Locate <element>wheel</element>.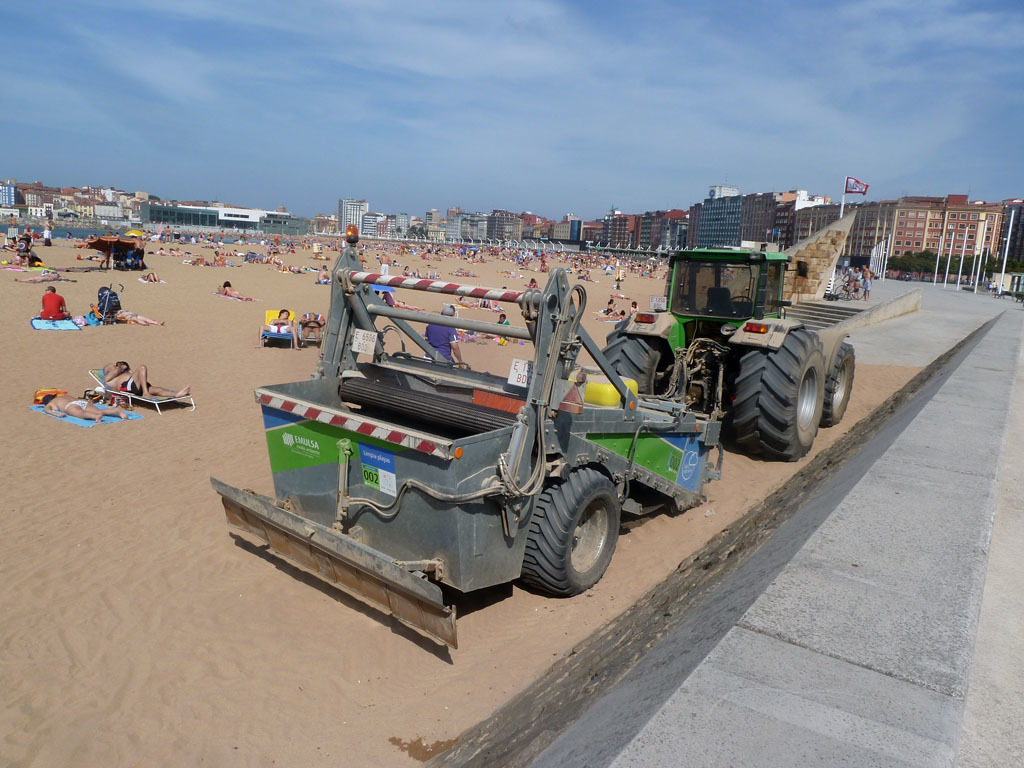
Bounding box: [left=727, top=326, right=827, bottom=466].
